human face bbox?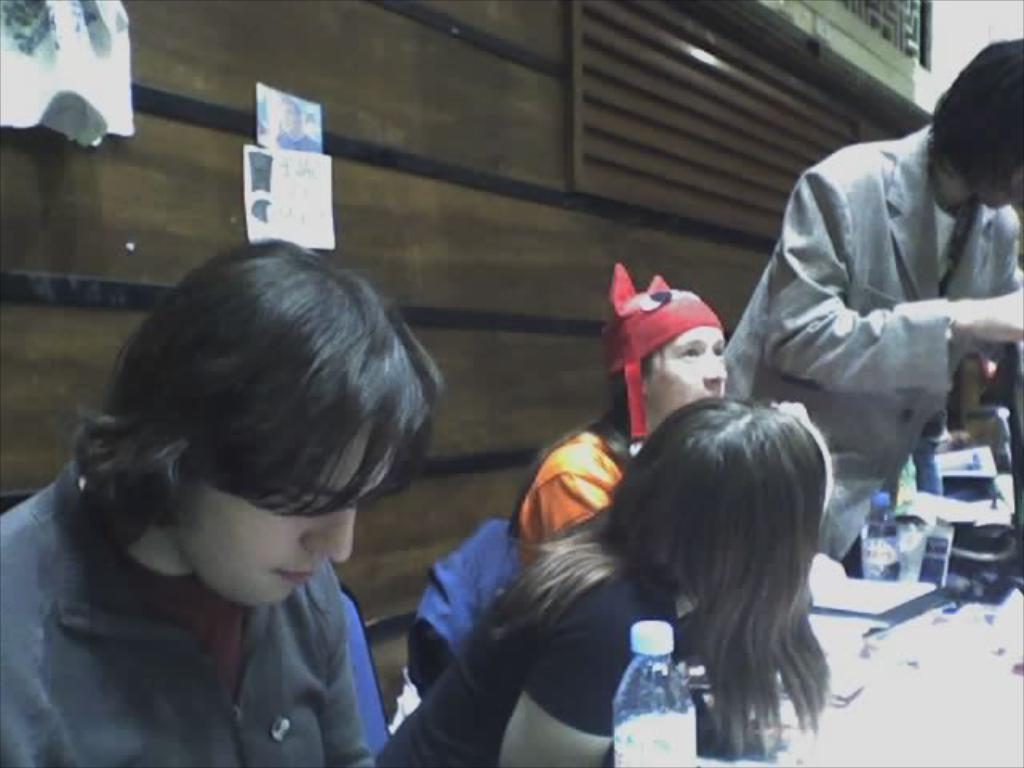
region(174, 424, 397, 611)
